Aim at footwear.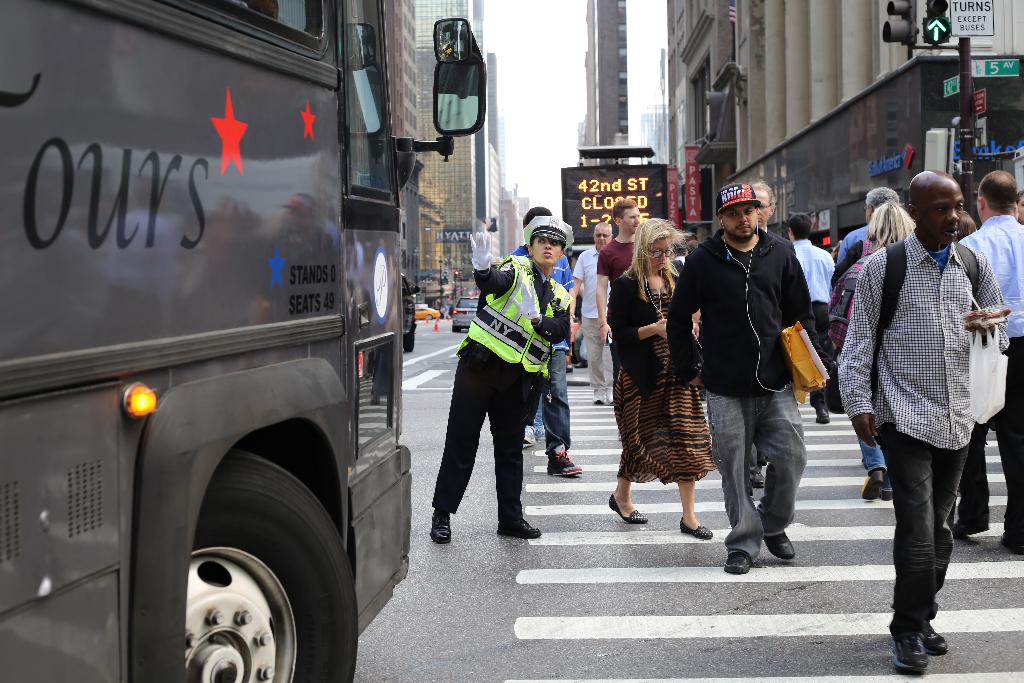
Aimed at pyautogui.locateOnScreen(893, 636, 930, 671).
